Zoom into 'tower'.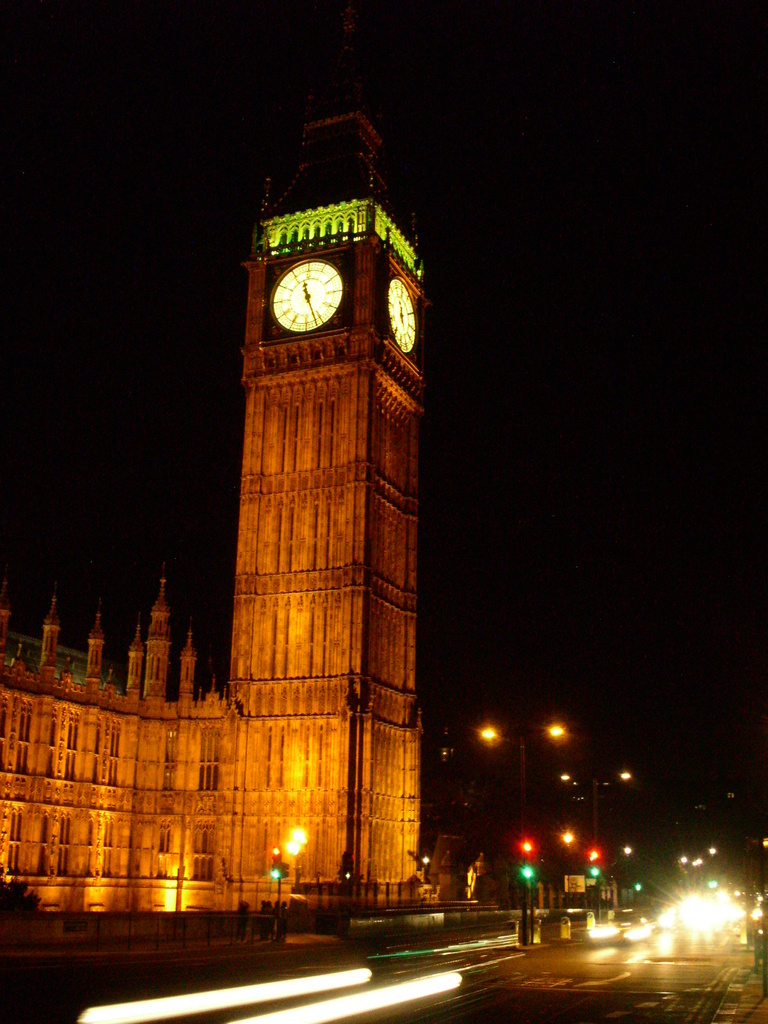
Zoom target: pyautogui.locateOnScreen(206, 3, 442, 916).
